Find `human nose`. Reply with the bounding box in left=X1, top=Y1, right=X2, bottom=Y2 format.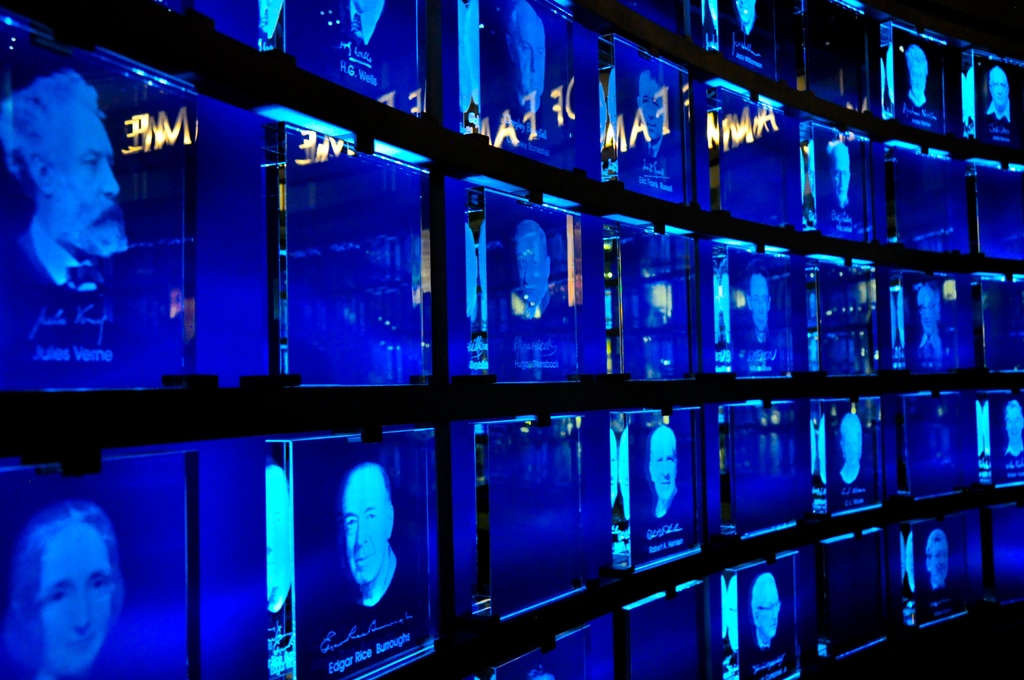
left=105, top=156, right=120, bottom=198.
